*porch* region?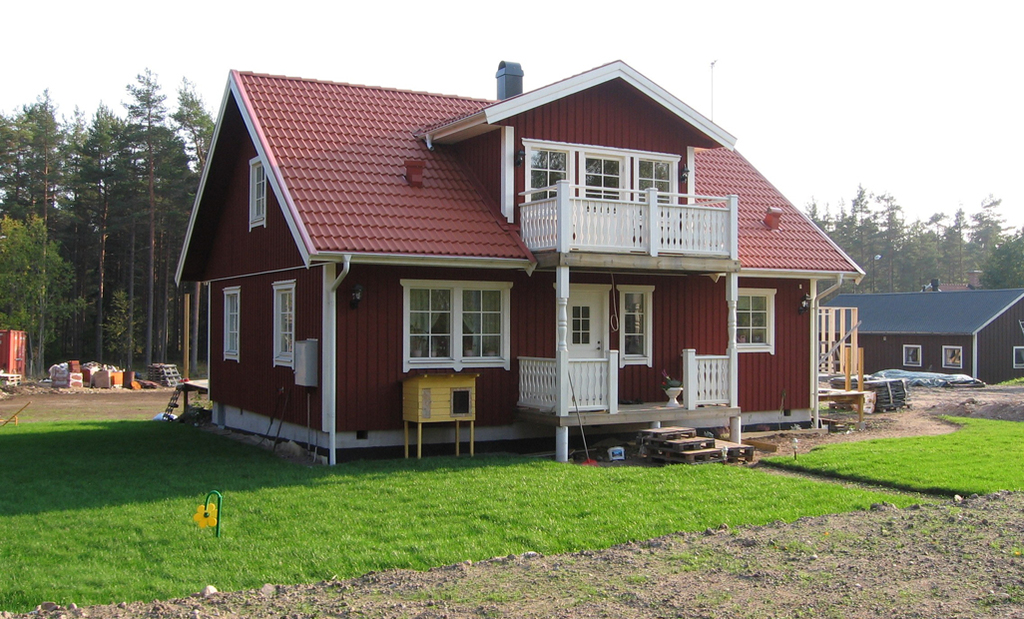
box(518, 397, 741, 458)
